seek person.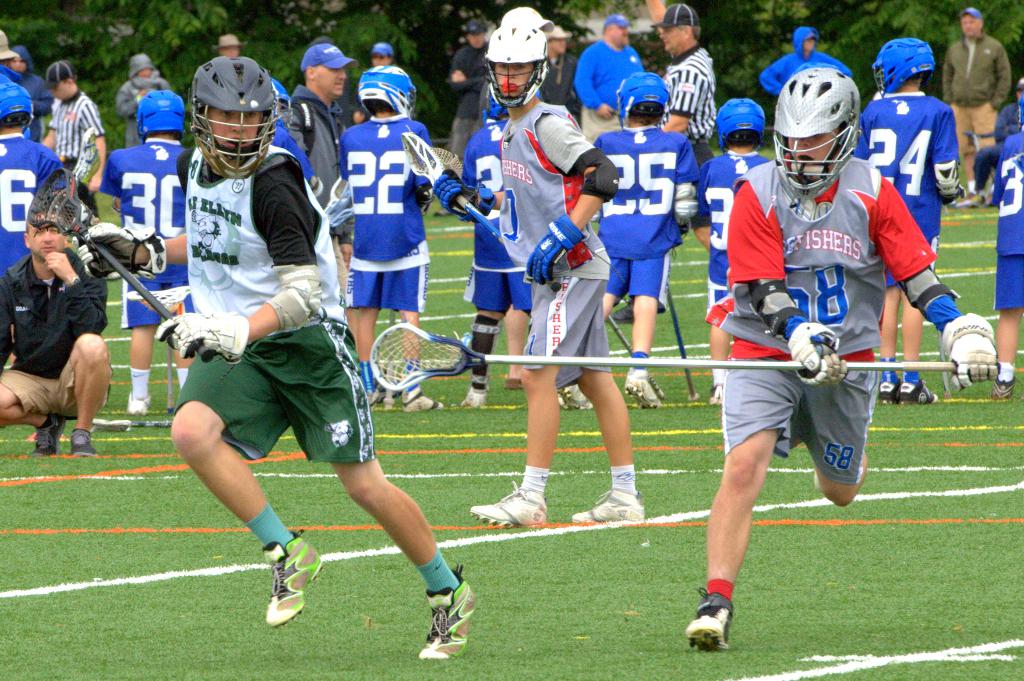
box(422, 15, 646, 532).
